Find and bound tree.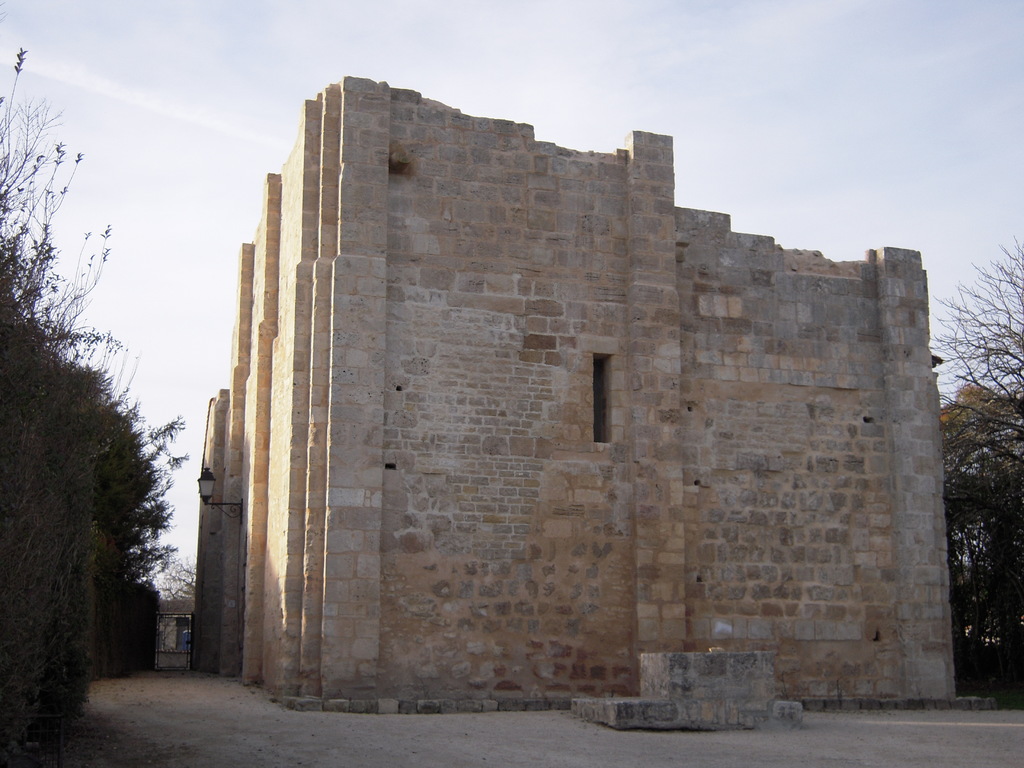
Bound: 0, 38, 182, 704.
